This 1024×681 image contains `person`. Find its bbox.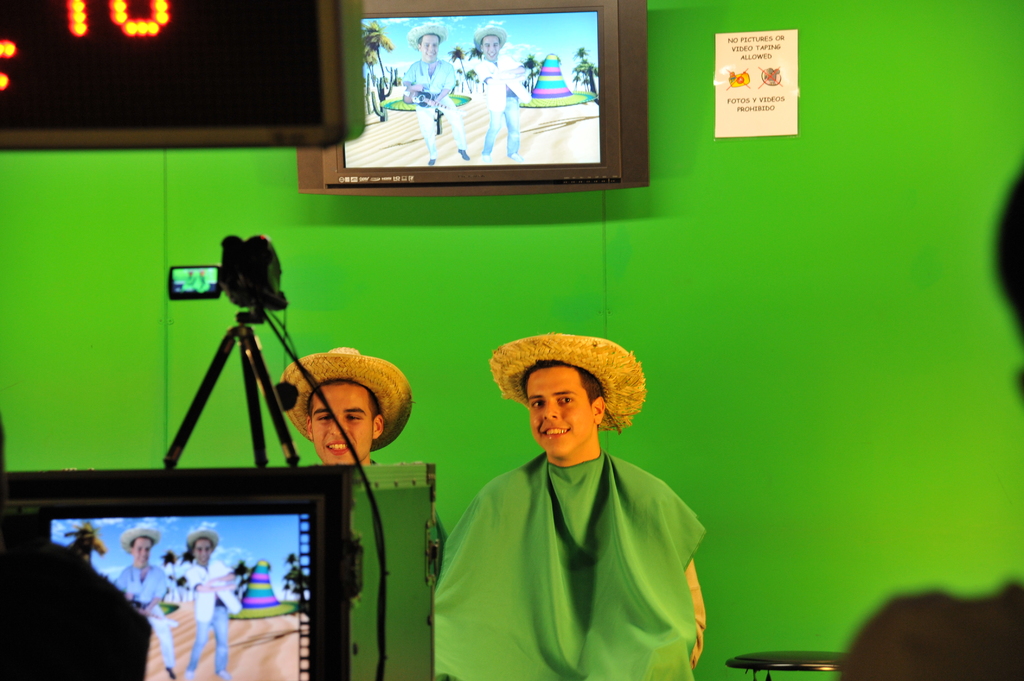
109,536,175,680.
